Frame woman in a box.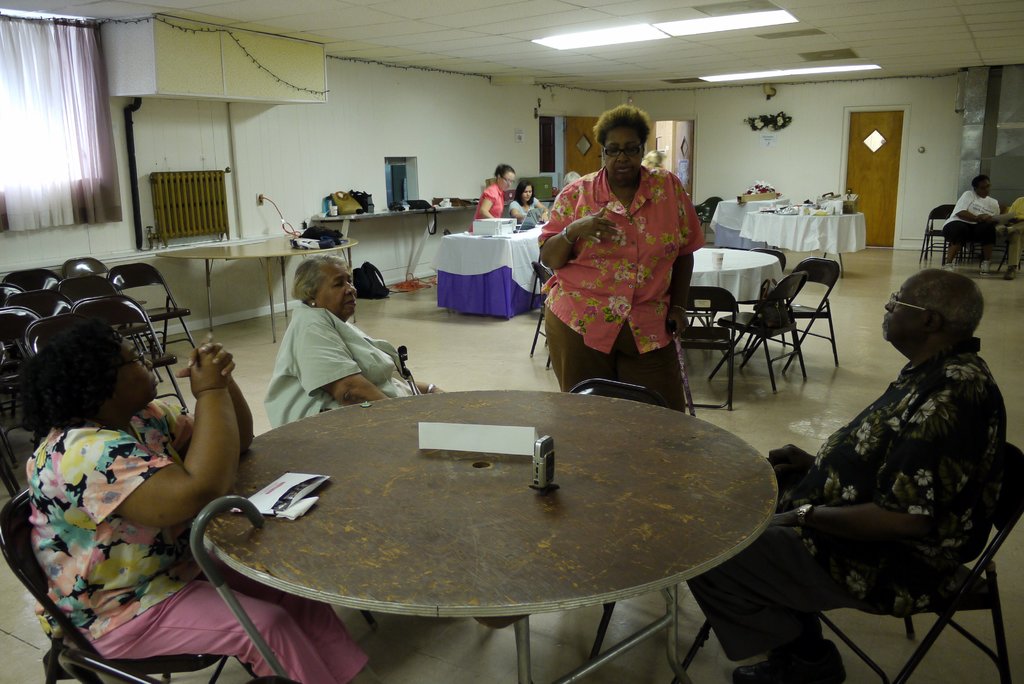
[x1=509, y1=180, x2=548, y2=221].
